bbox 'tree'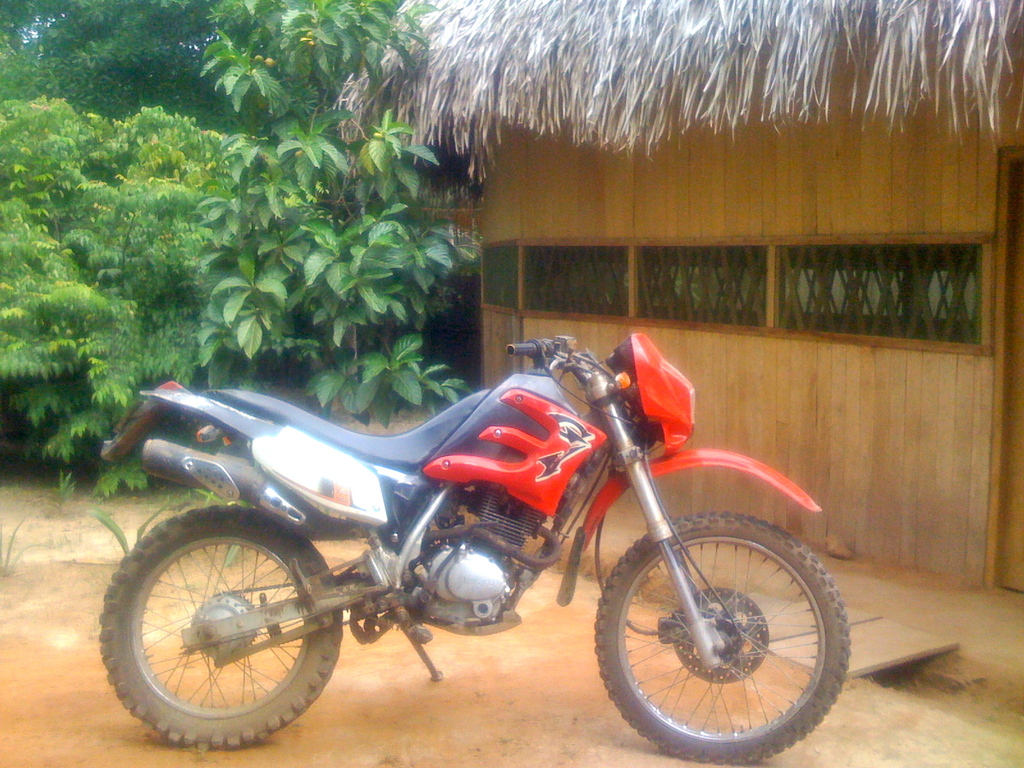
(183,0,474,423)
